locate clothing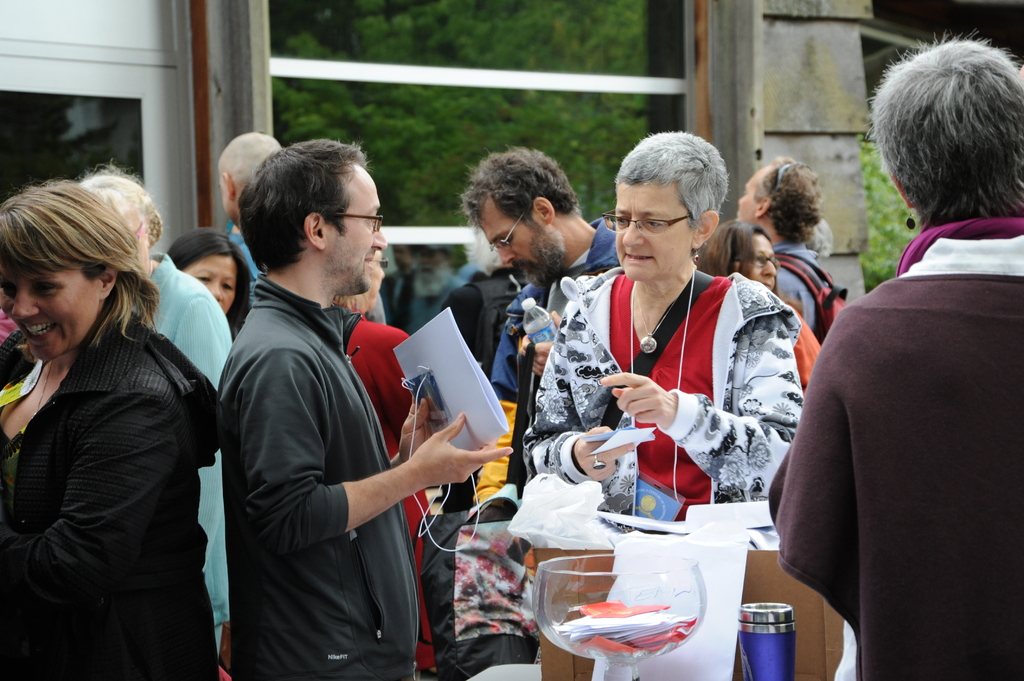
791/172/1015/680
